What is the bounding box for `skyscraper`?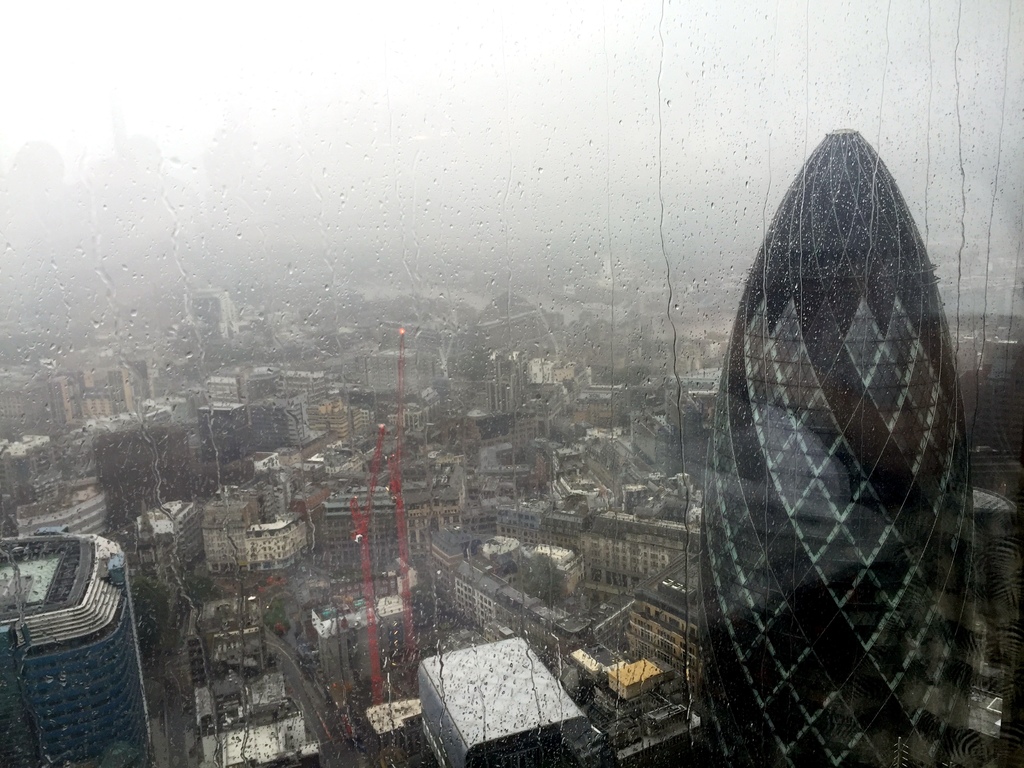
left=676, top=73, right=972, bottom=751.
